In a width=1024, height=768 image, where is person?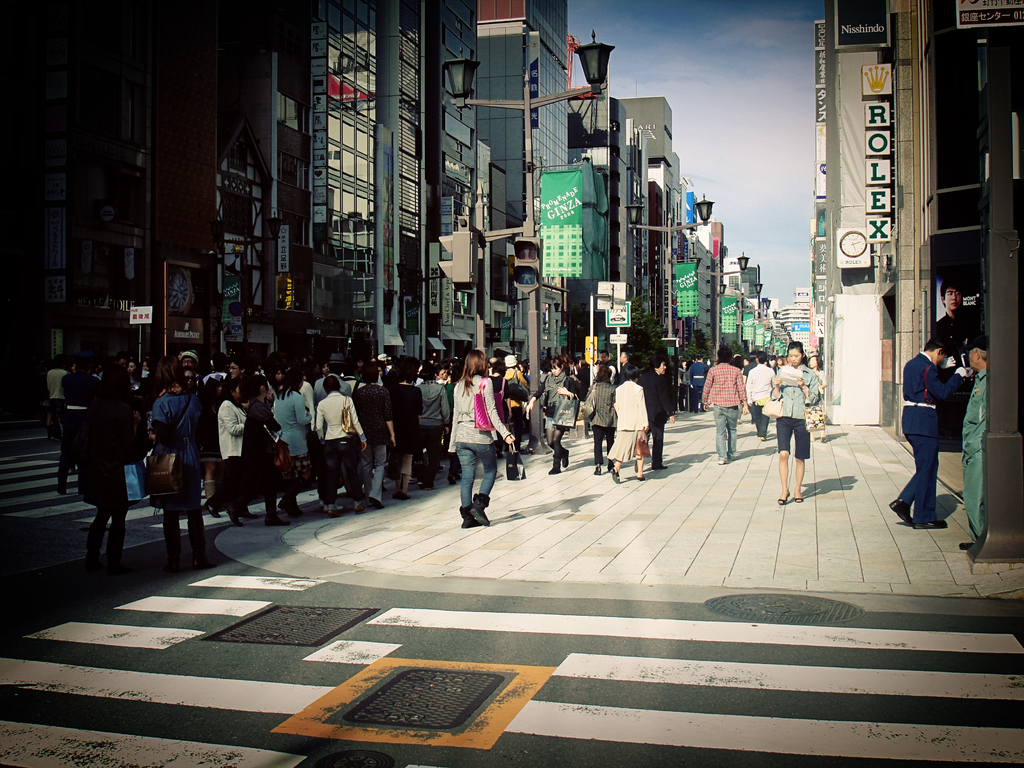
region(527, 353, 575, 474).
